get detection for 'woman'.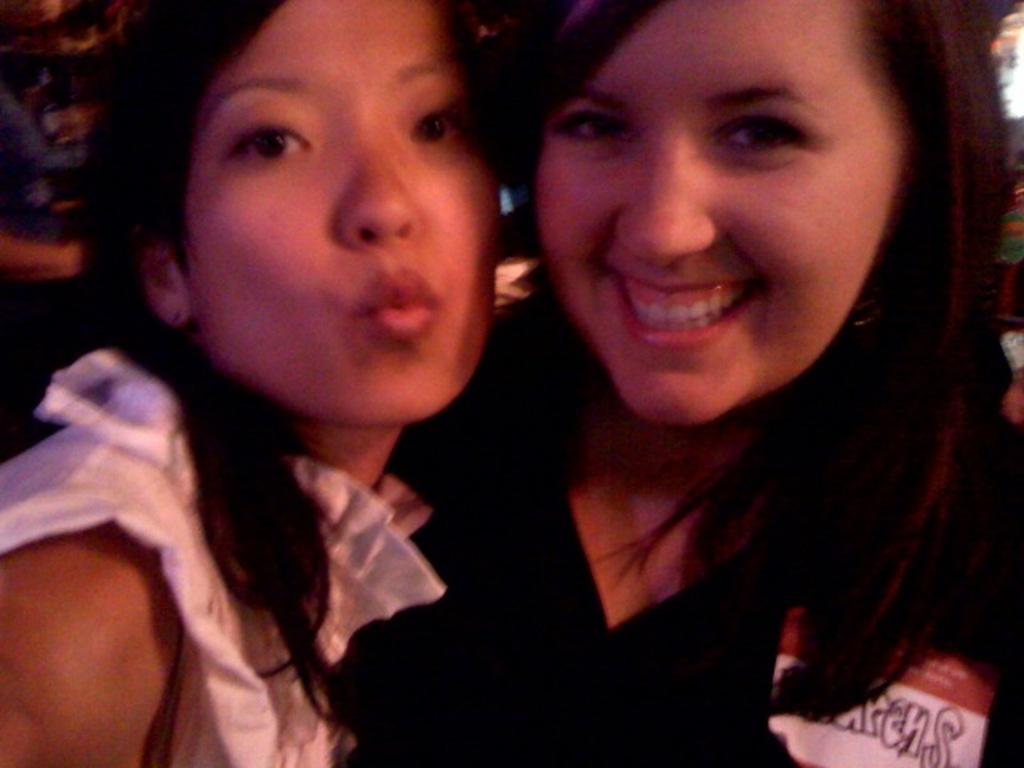
Detection: (347,0,1022,766).
